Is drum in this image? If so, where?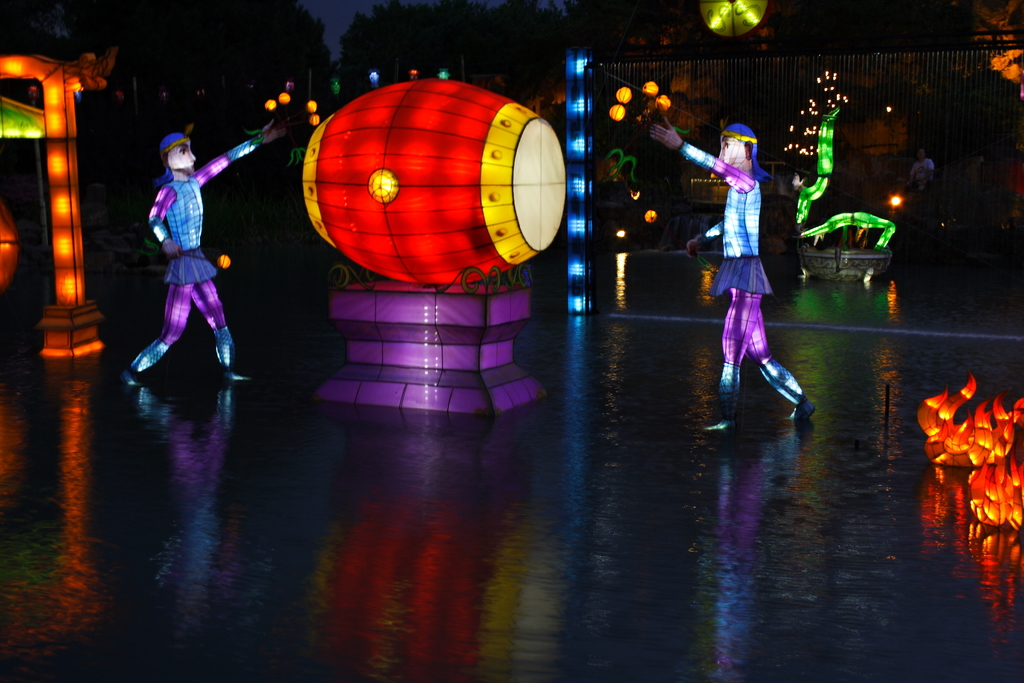
Yes, at <bbox>303, 78, 568, 284</bbox>.
